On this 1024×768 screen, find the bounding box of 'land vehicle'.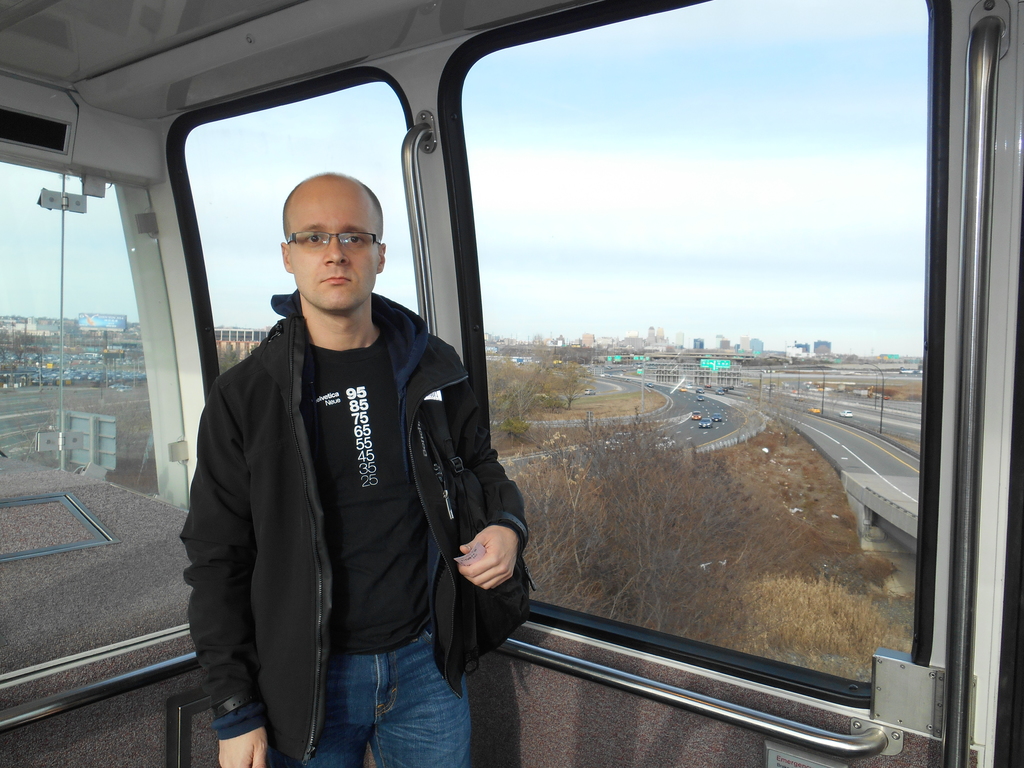
Bounding box: (left=713, top=387, right=725, bottom=396).
